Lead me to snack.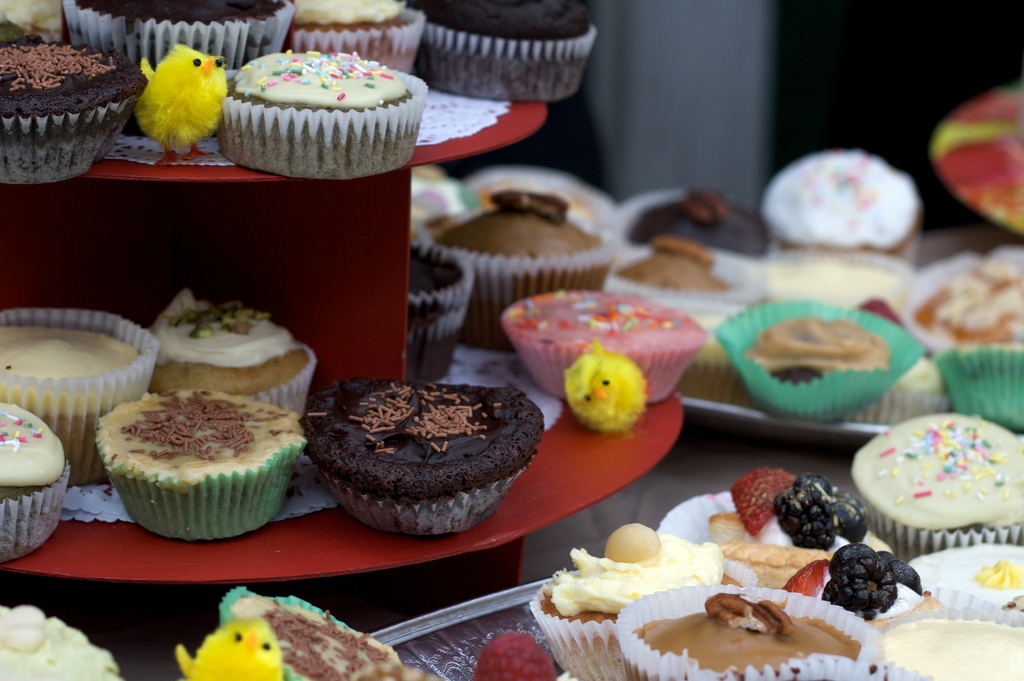
Lead to select_region(216, 51, 428, 179).
